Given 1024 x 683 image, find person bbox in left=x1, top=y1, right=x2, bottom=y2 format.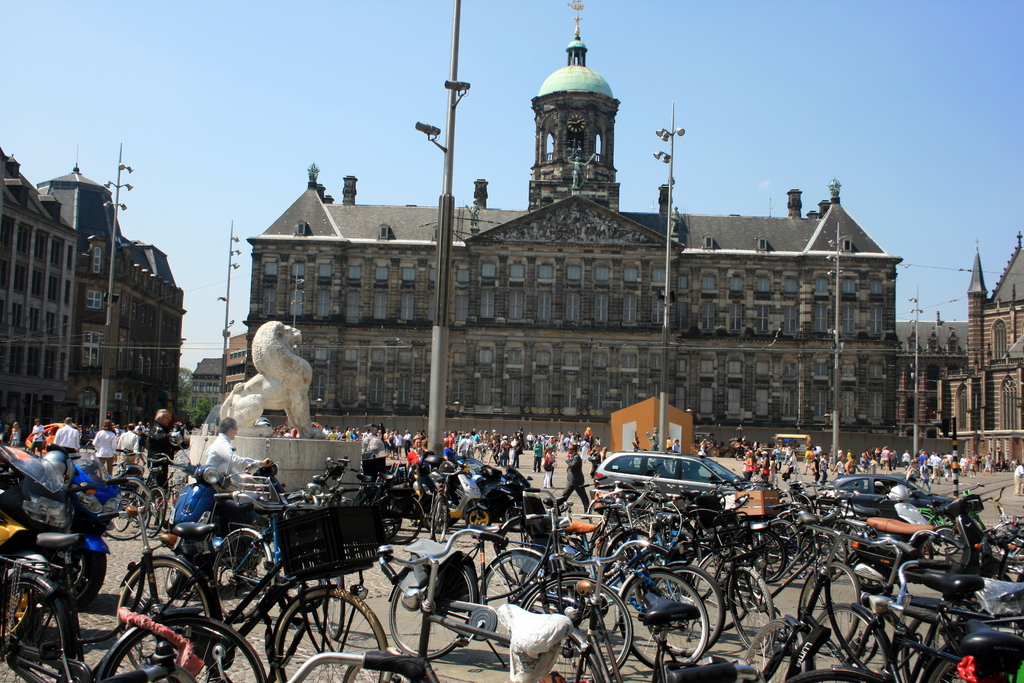
left=407, top=438, right=426, bottom=468.
